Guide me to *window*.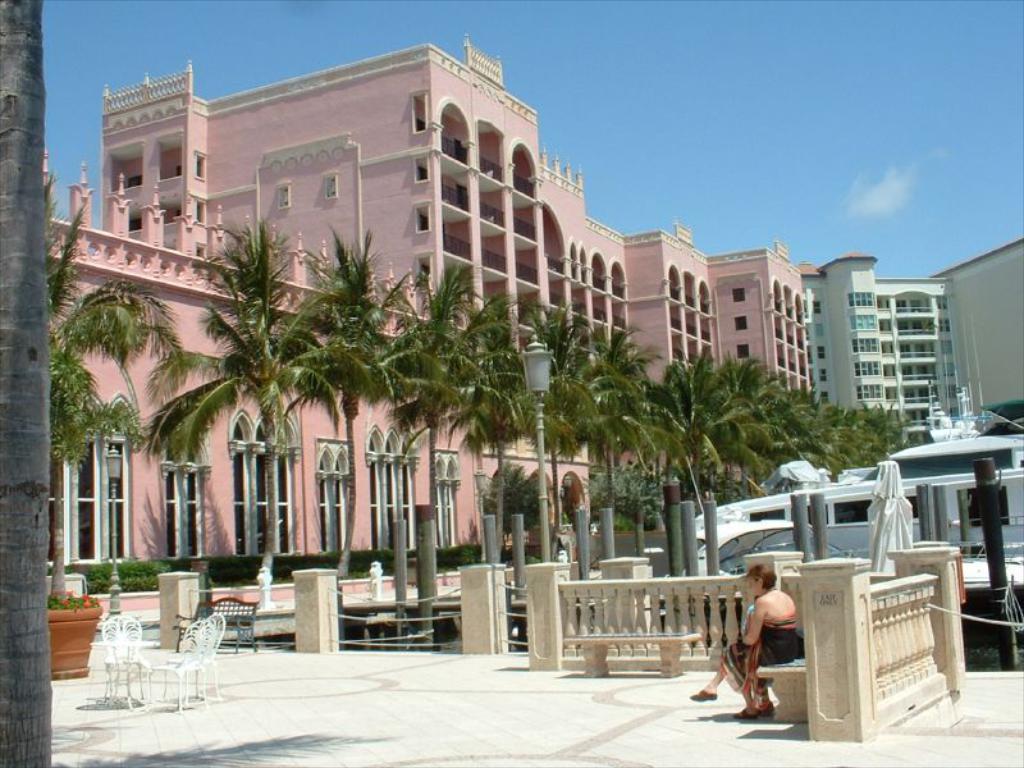
Guidance: [193, 152, 206, 179].
